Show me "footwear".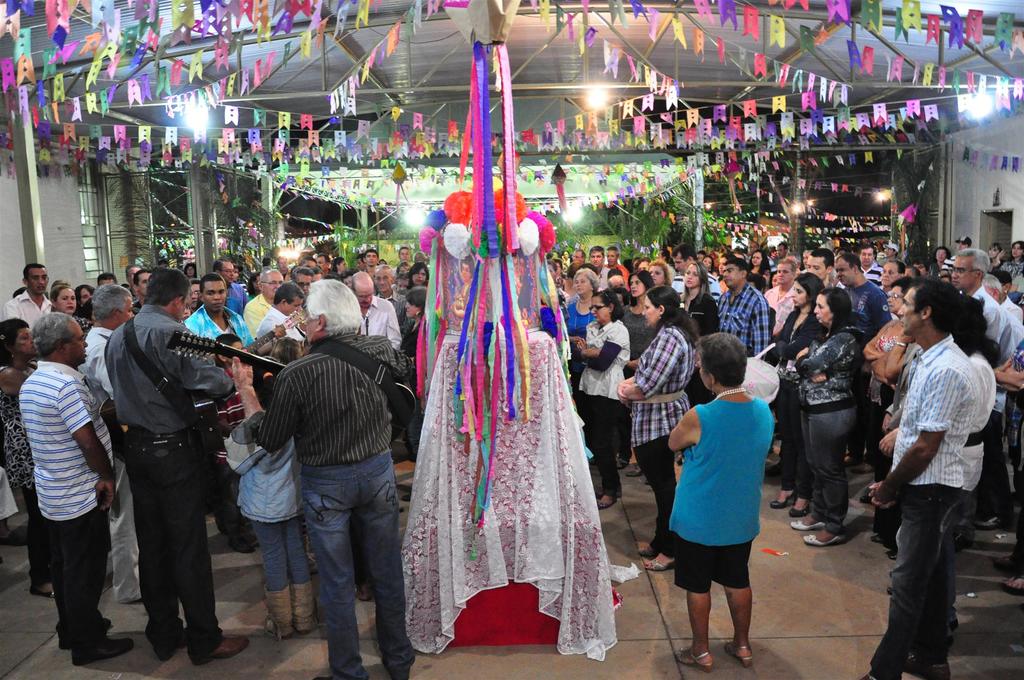
"footwear" is here: bbox=[644, 541, 678, 572].
